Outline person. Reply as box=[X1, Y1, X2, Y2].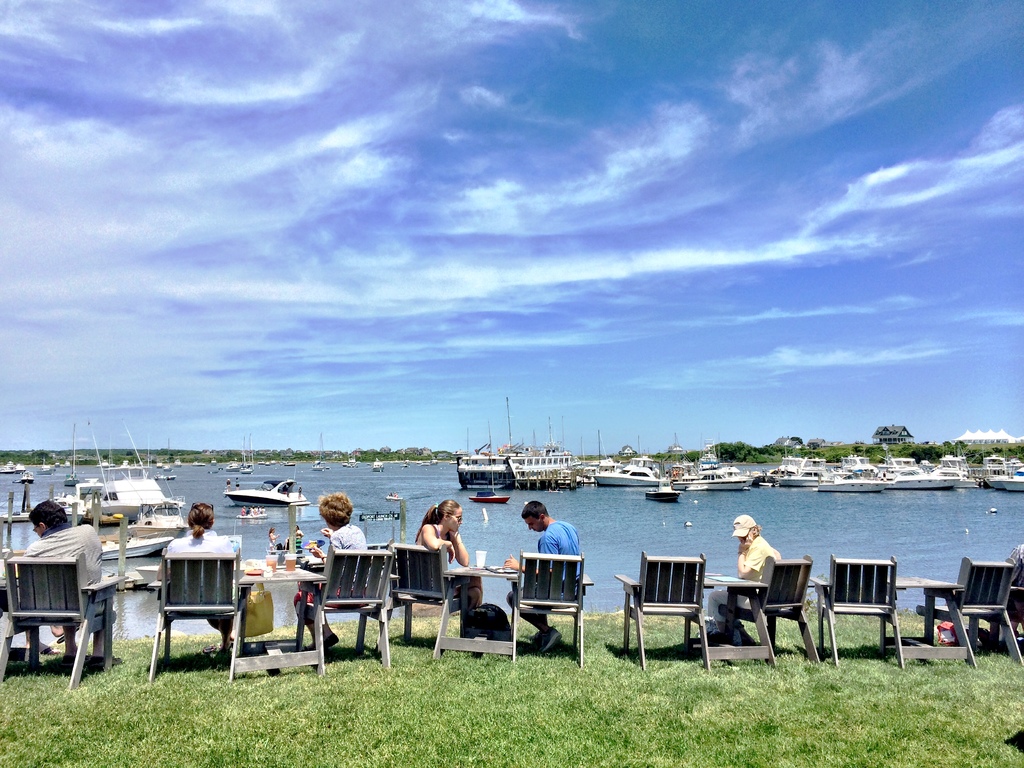
box=[20, 500, 124, 667].
